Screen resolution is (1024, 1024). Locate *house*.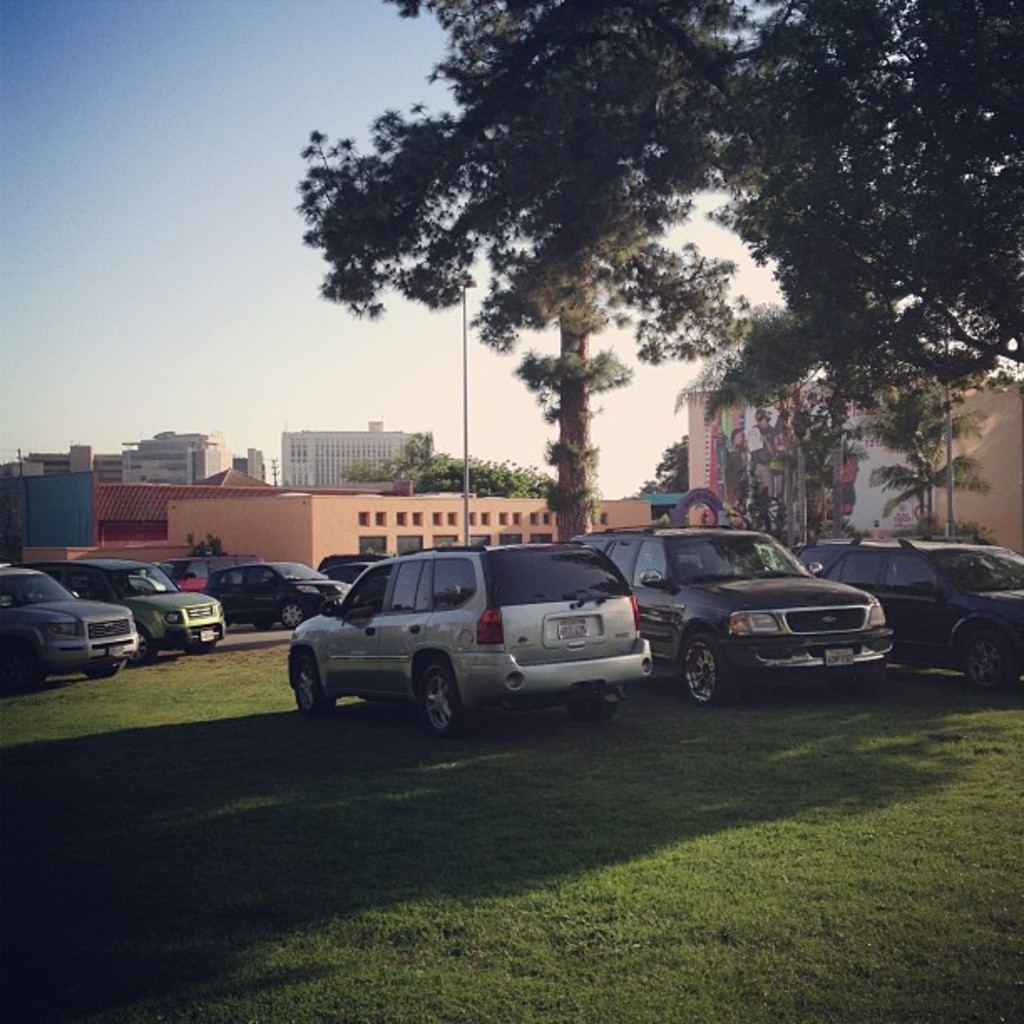
rect(8, 460, 658, 576).
